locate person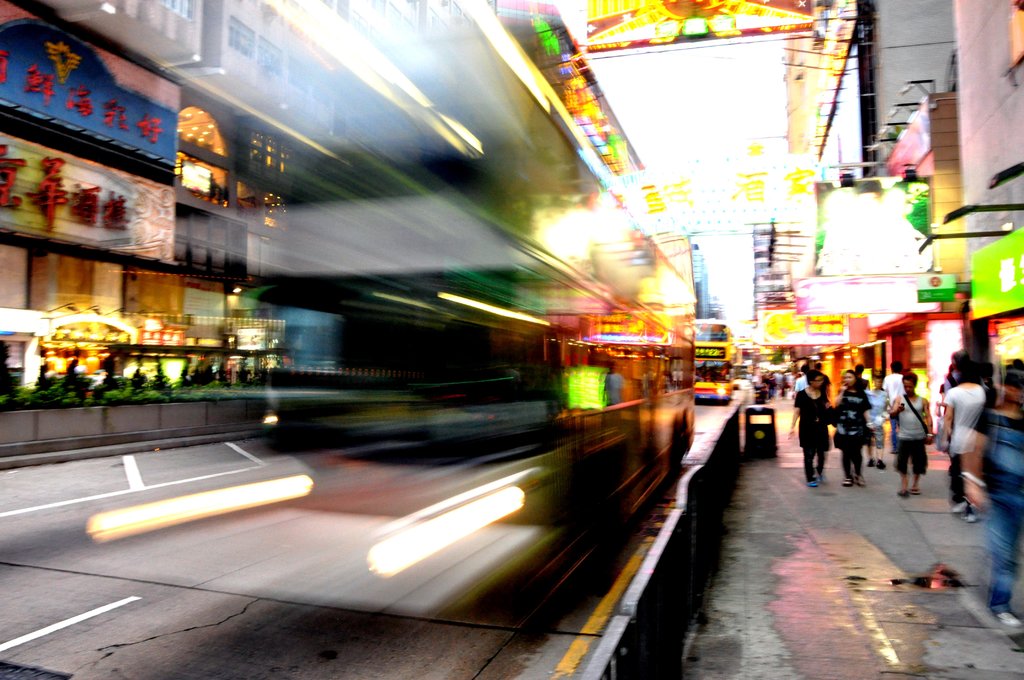
box=[940, 353, 991, 509]
